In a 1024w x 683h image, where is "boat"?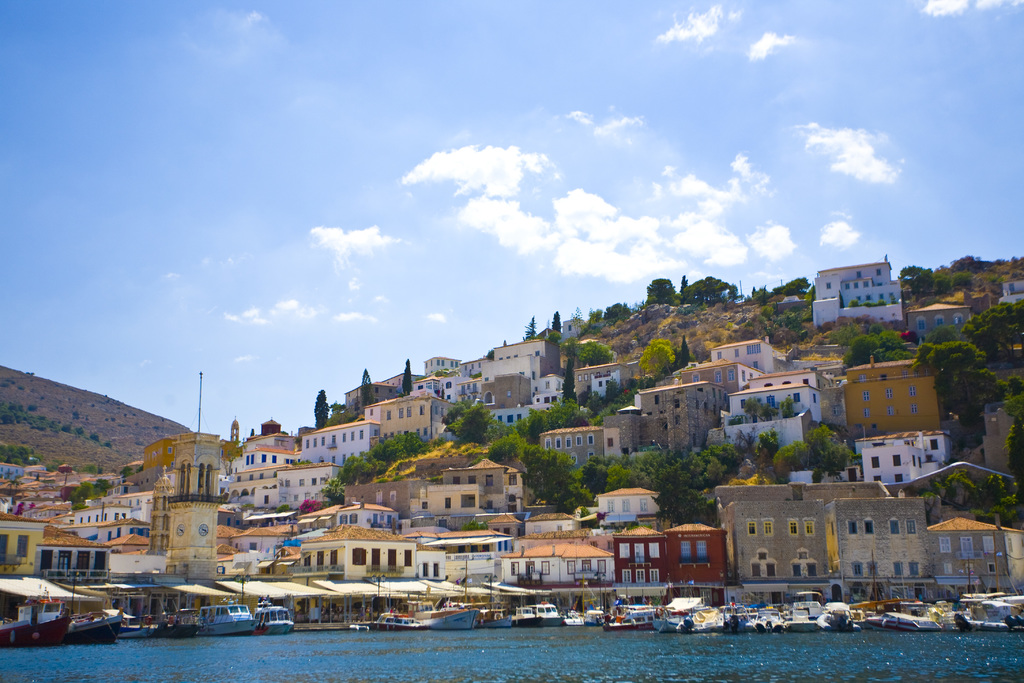
detection(373, 611, 416, 630).
